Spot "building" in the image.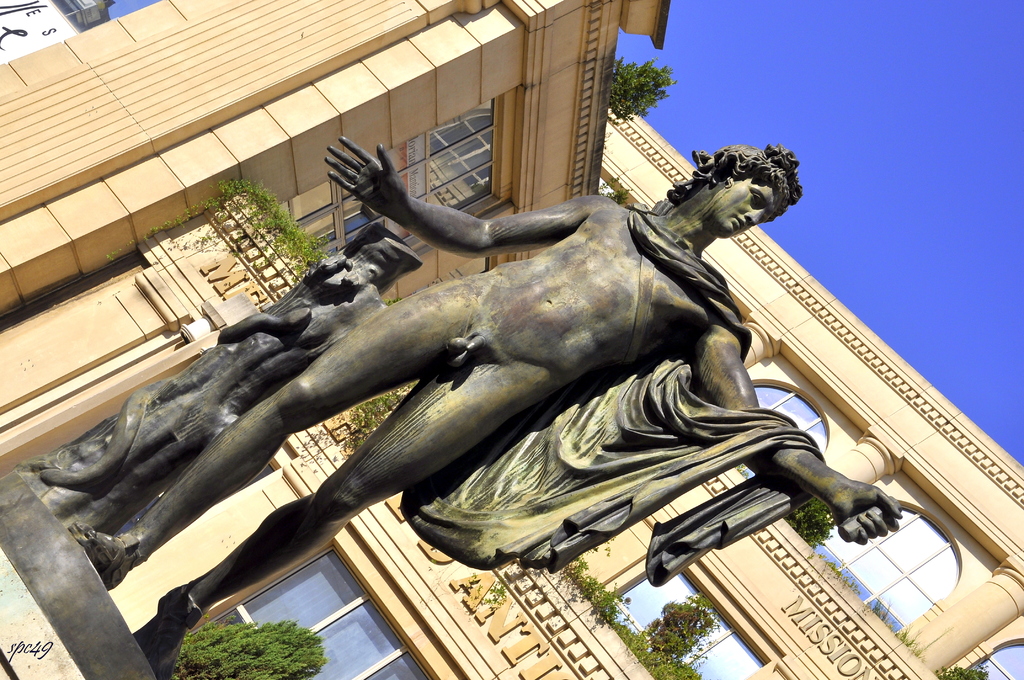
"building" found at box(0, 0, 1023, 679).
